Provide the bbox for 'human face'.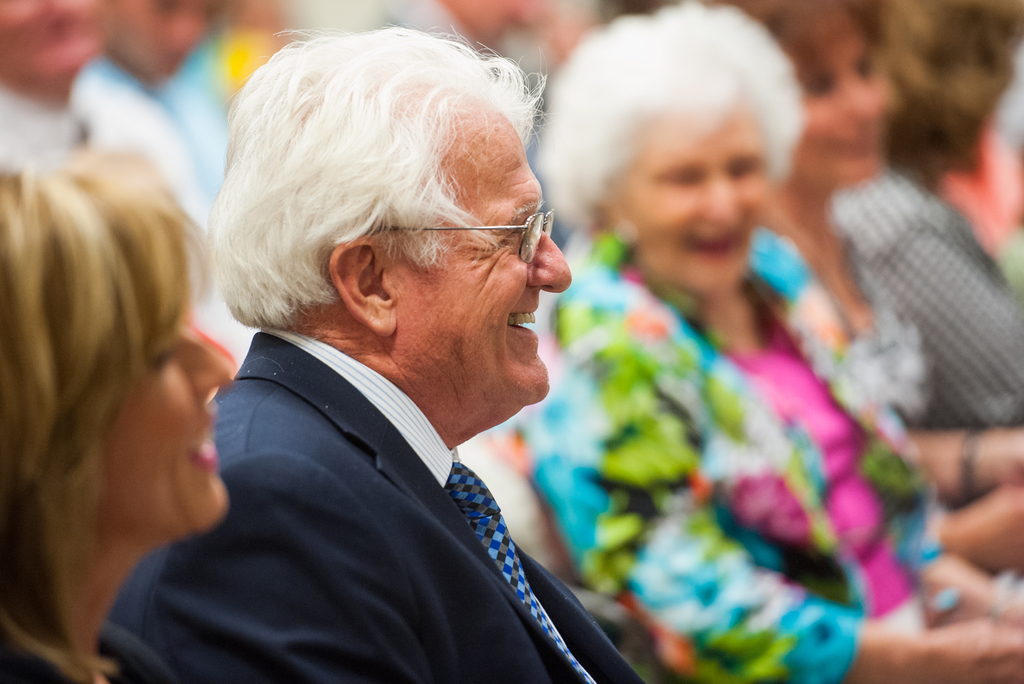
BBox(802, 51, 895, 179).
